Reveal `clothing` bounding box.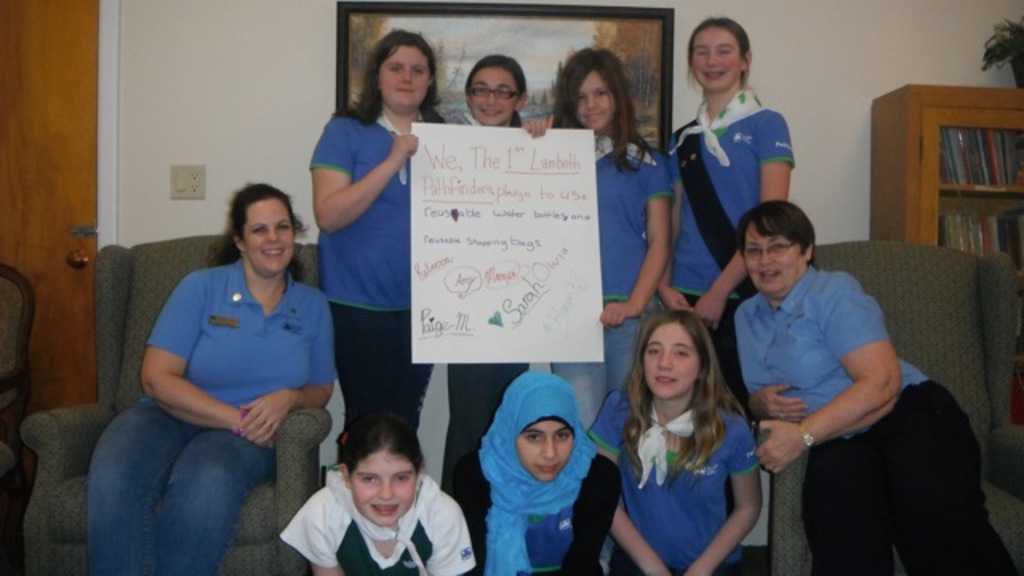
Revealed: (left=277, top=467, right=478, bottom=574).
